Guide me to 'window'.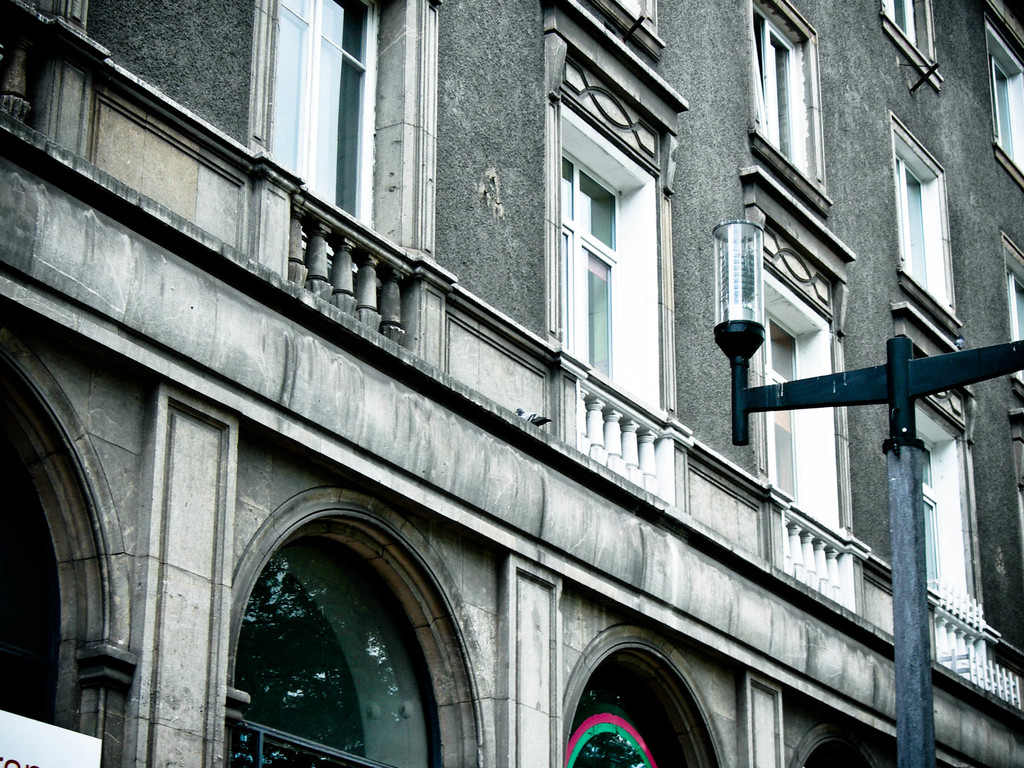
Guidance: left=877, top=1, right=941, bottom=88.
